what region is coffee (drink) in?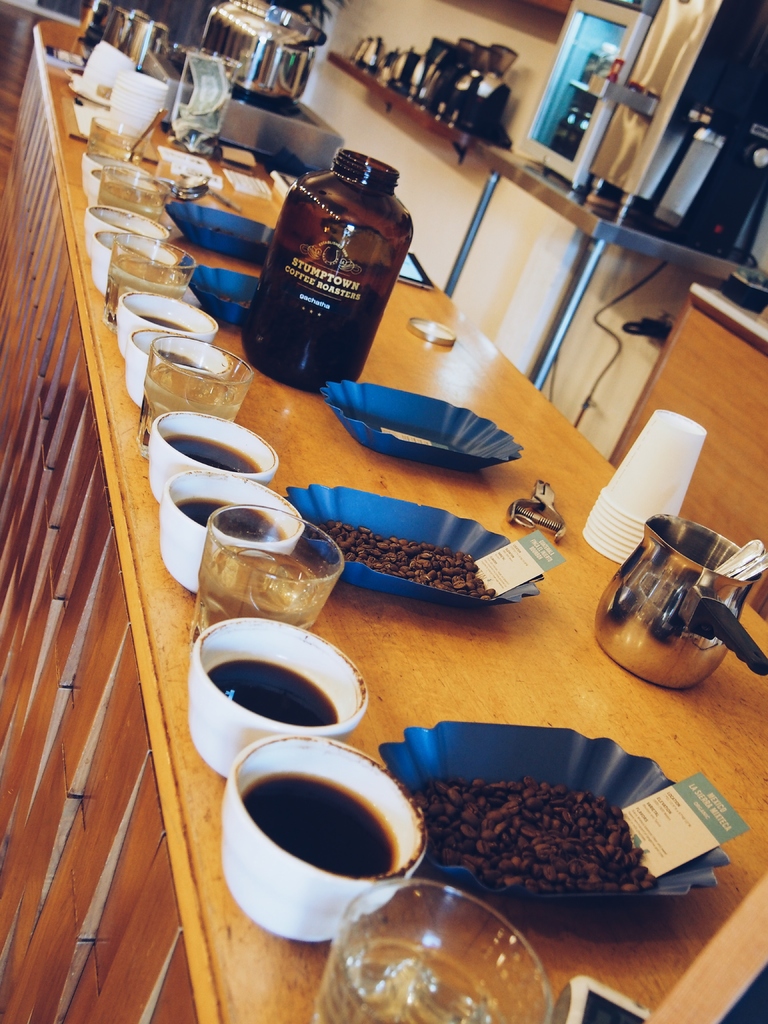
{"left": 203, "top": 645, "right": 357, "bottom": 725}.
